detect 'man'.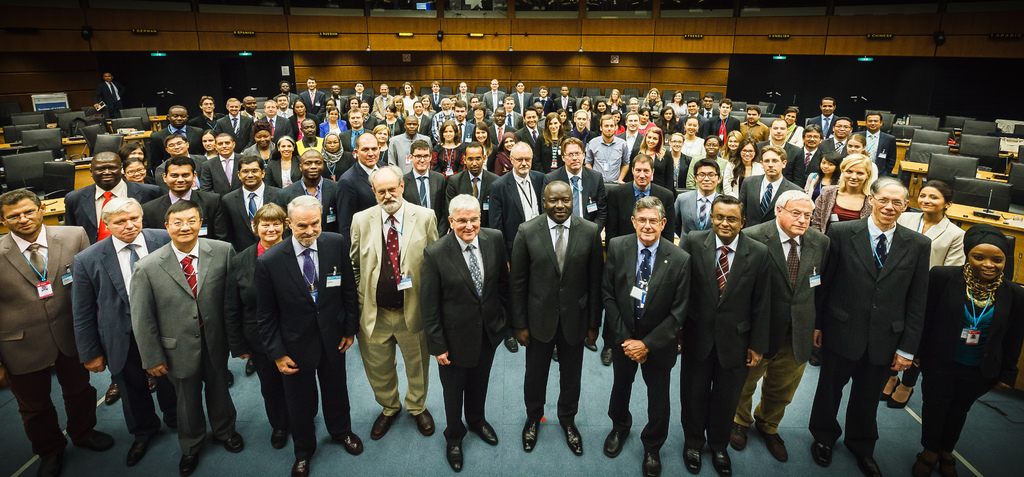
Detected at [left=678, top=96, right=710, bottom=136].
